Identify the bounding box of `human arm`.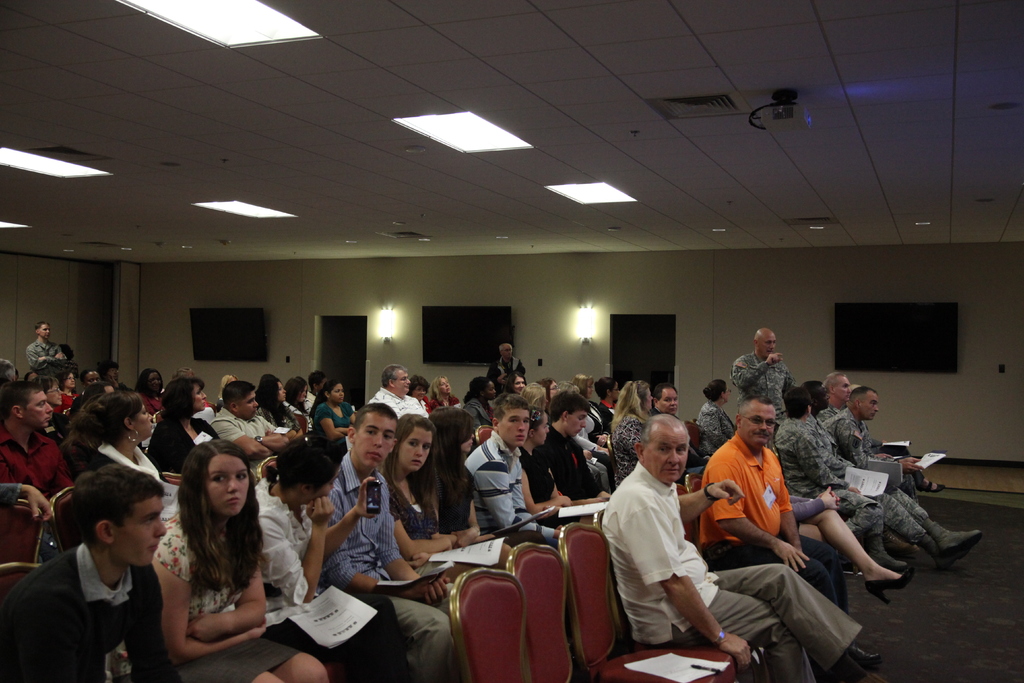
bbox=[516, 465, 540, 522].
